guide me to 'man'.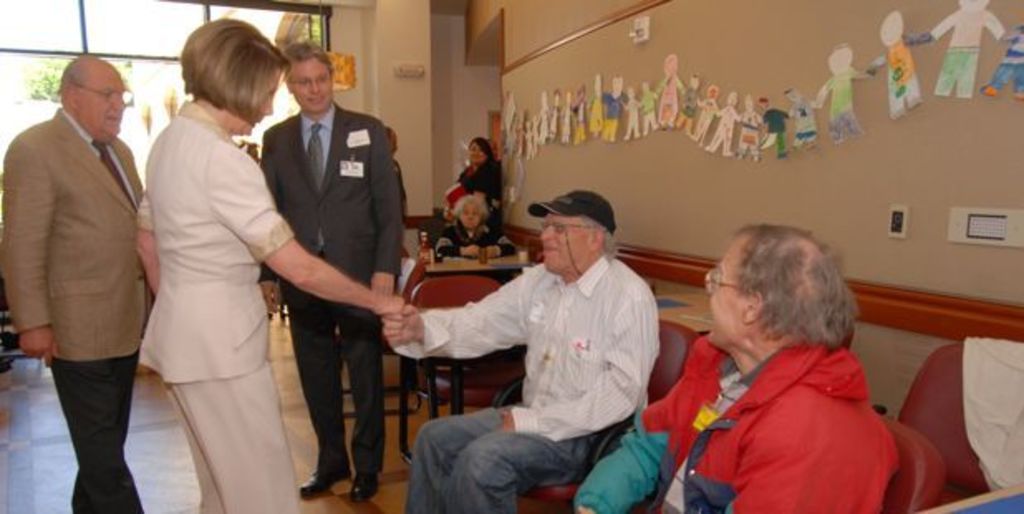
Guidance: 388, 197, 661, 512.
